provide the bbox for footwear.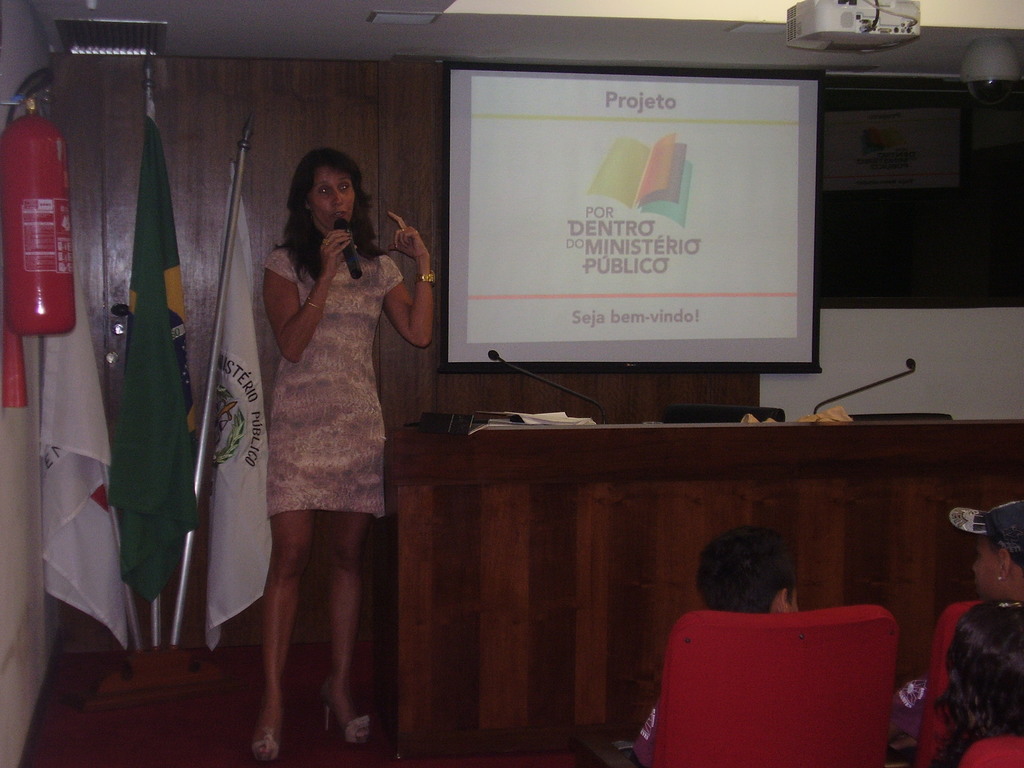
[324,675,376,746].
